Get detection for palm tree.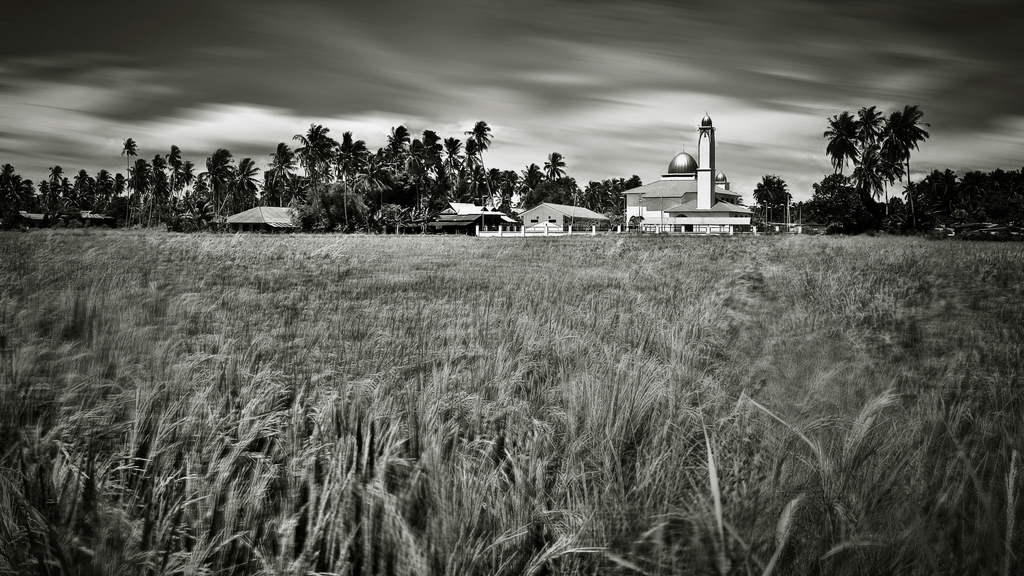
Detection: [left=325, top=125, right=358, bottom=187].
